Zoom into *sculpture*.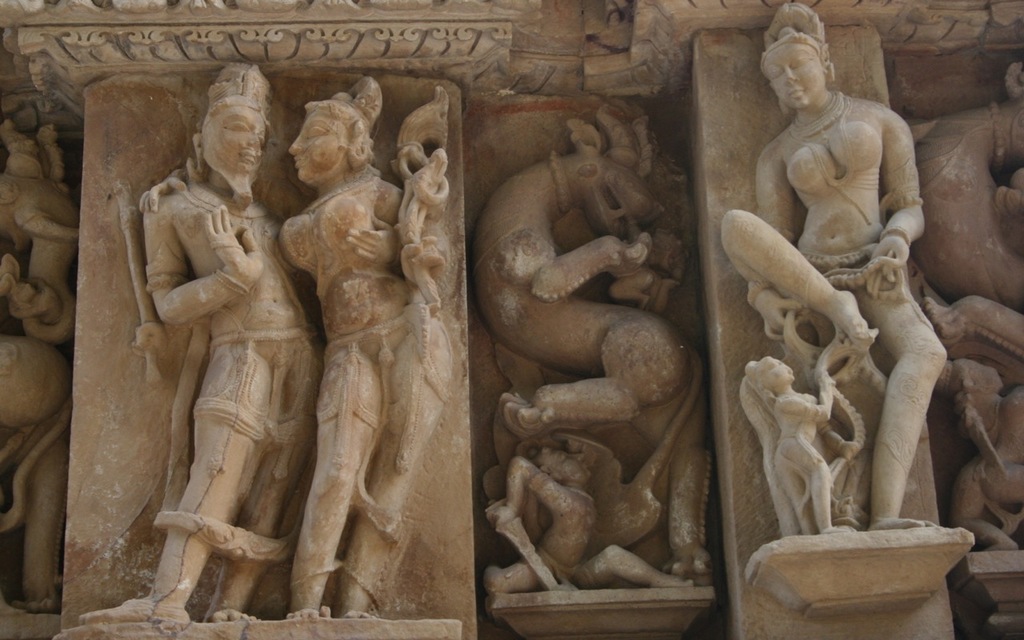
Zoom target: <region>915, 66, 1023, 328</region>.
